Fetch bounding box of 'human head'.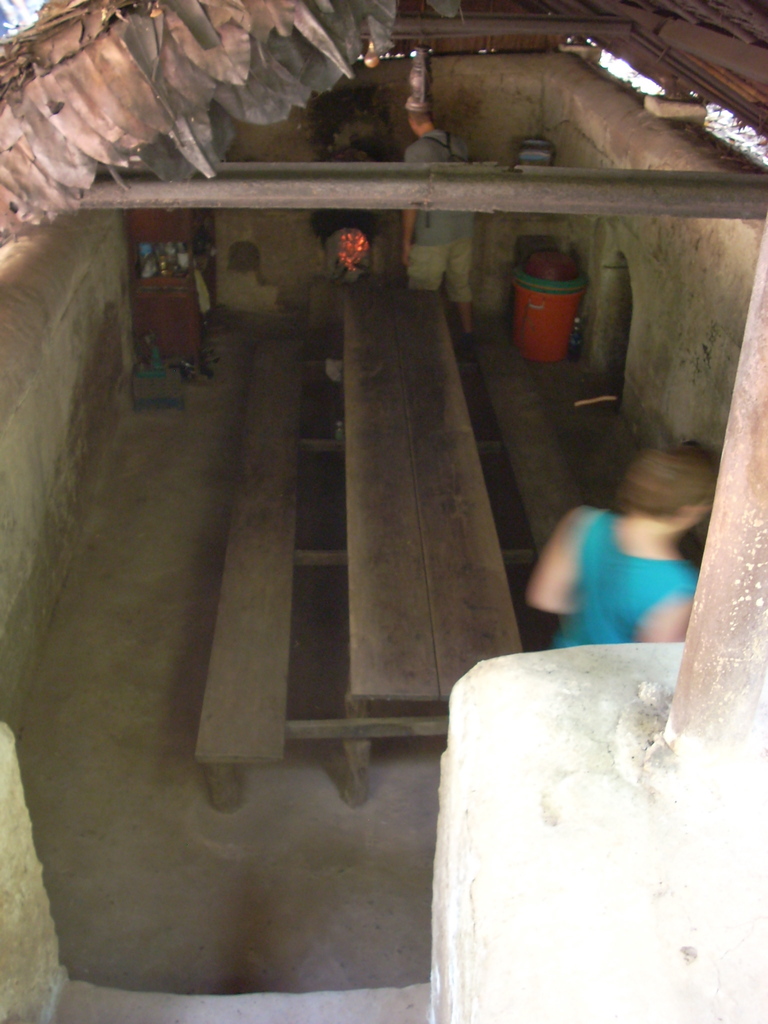
Bbox: (left=615, top=445, right=717, bottom=550).
